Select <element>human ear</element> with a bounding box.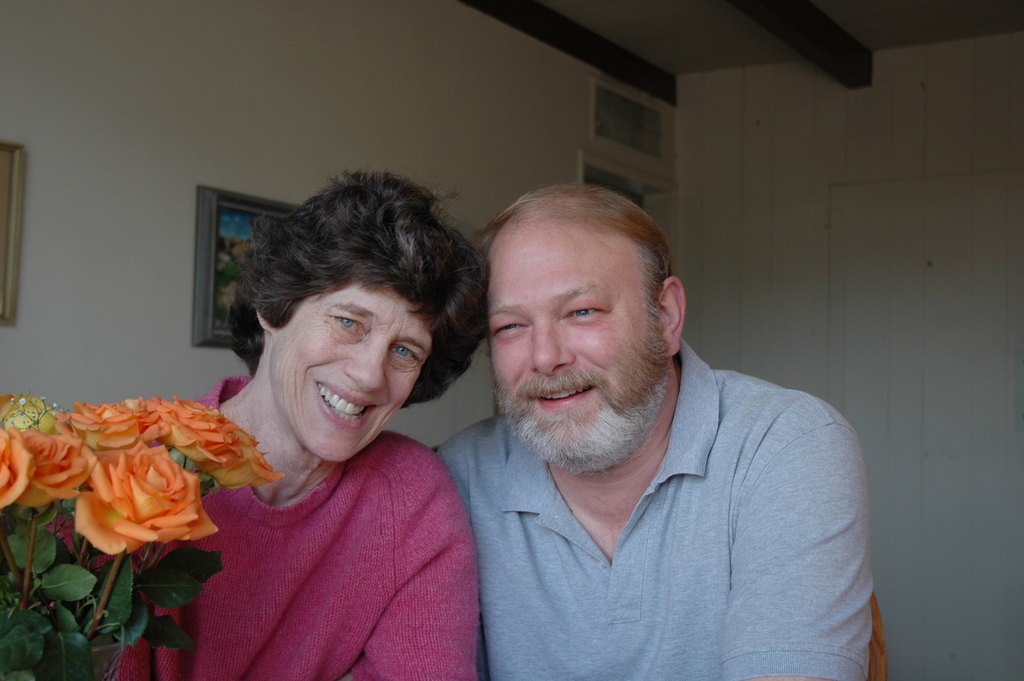
(658, 276, 688, 357).
